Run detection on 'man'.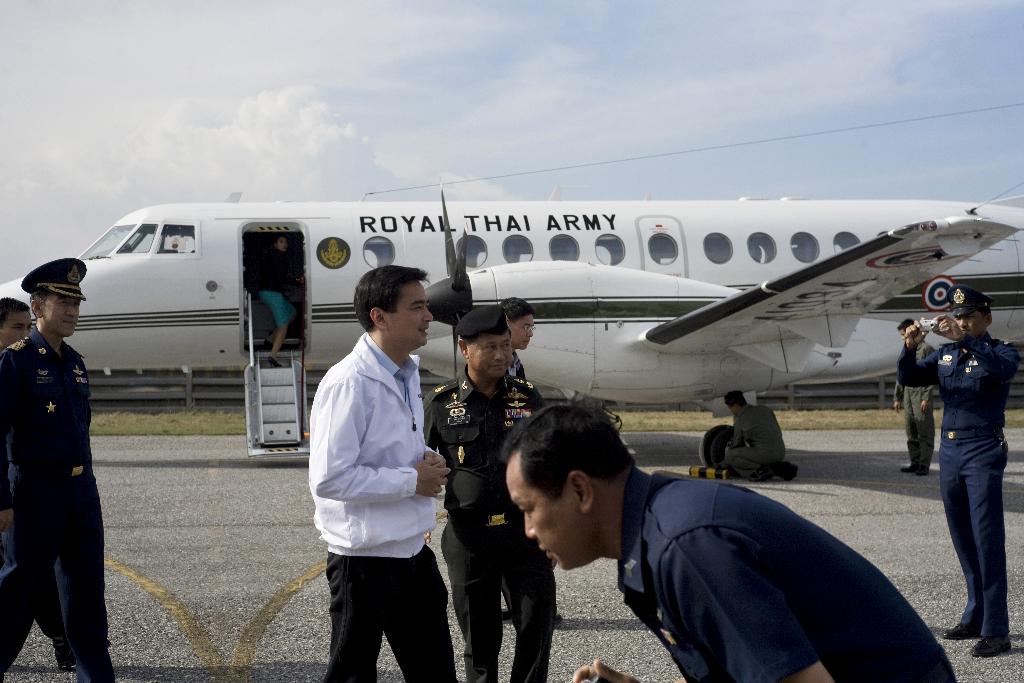
Result: box=[496, 294, 536, 381].
